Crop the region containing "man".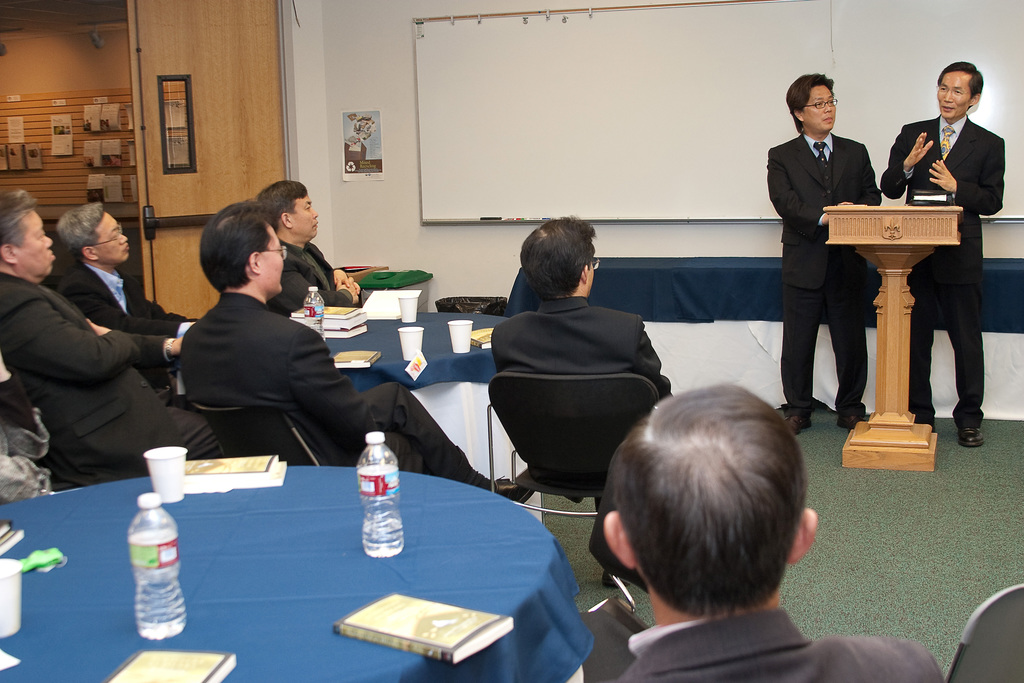
Crop region: BBox(60, 202, 195, 381).
